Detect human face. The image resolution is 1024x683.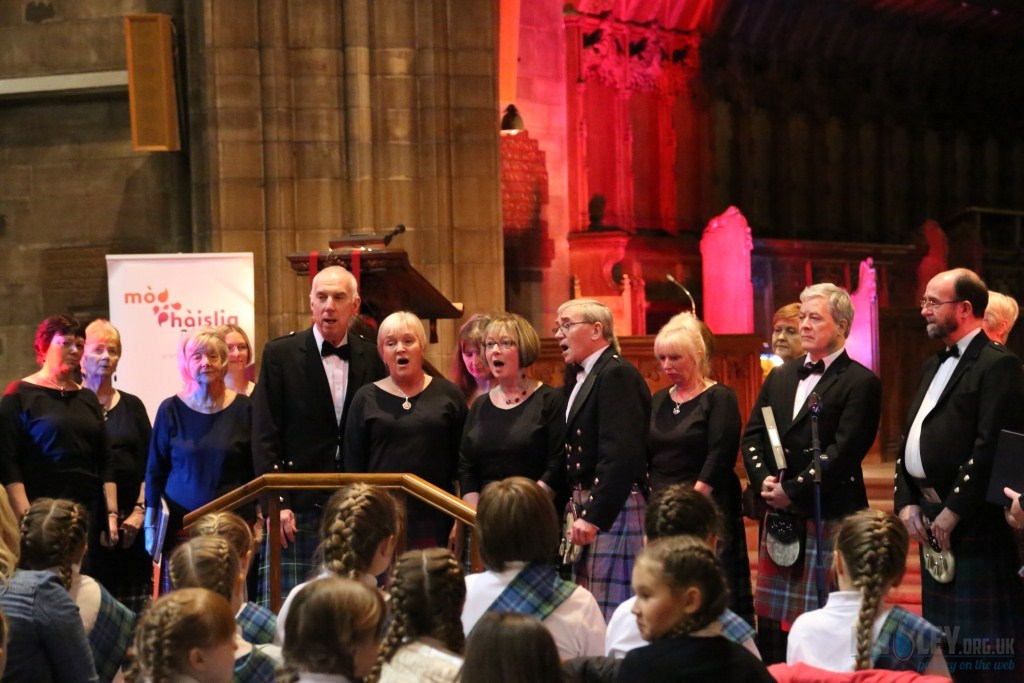
crop(627, 562, 684, 636).
